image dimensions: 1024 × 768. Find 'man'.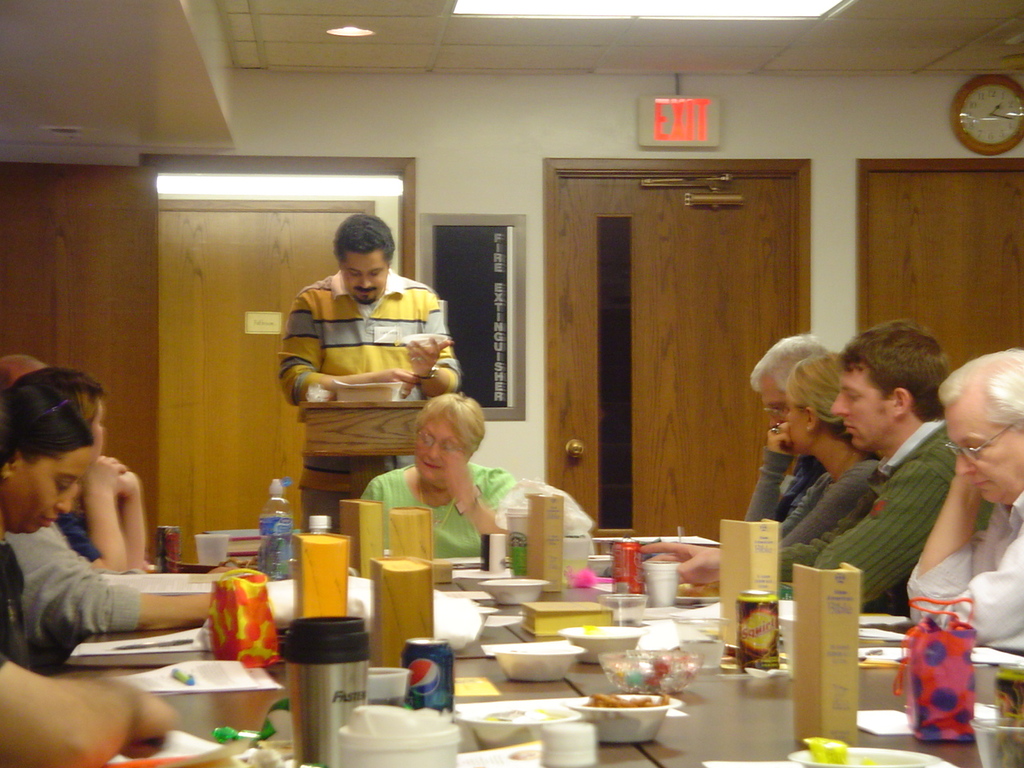
l=0, t=355, r=49, b=391.
